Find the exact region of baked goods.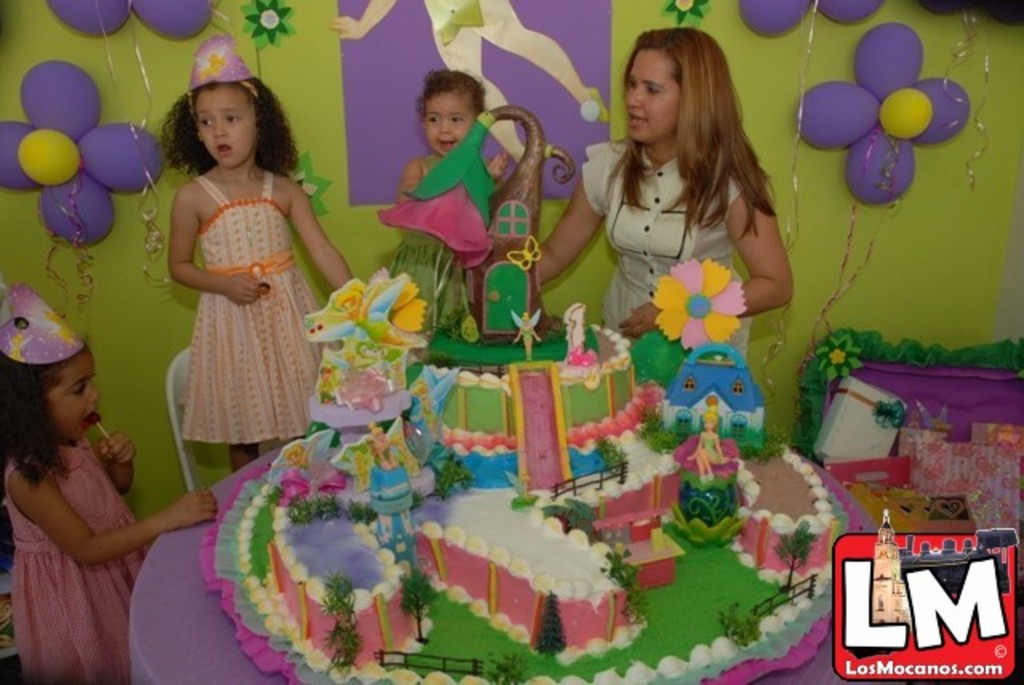
Exact region: x1=200, y1=102, x2=864, y2=683.
